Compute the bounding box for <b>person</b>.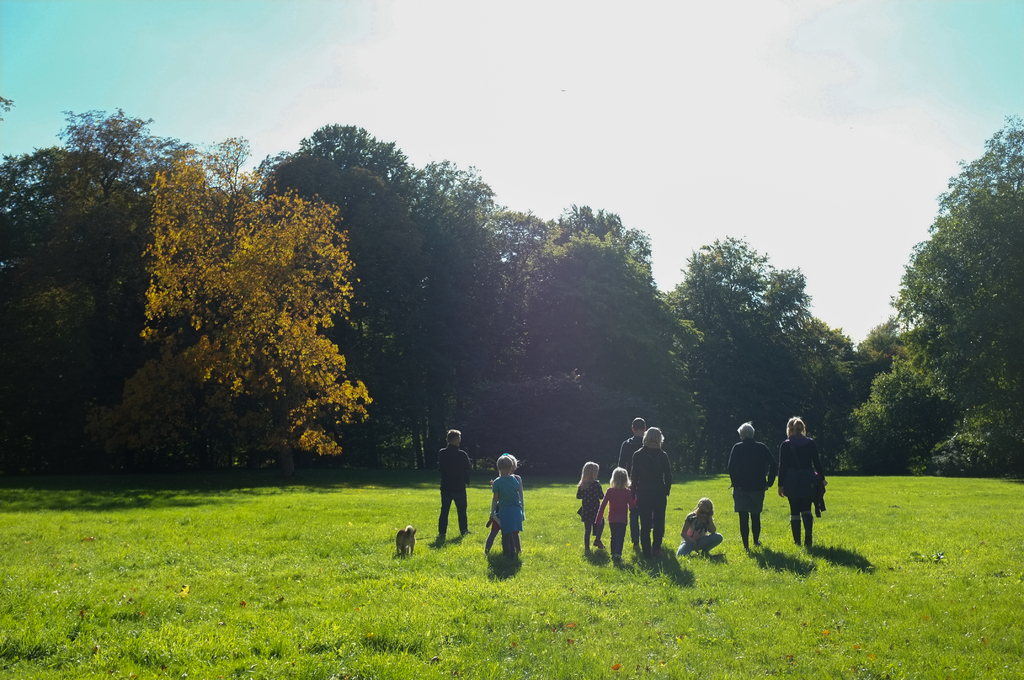
593,462,634,558.
